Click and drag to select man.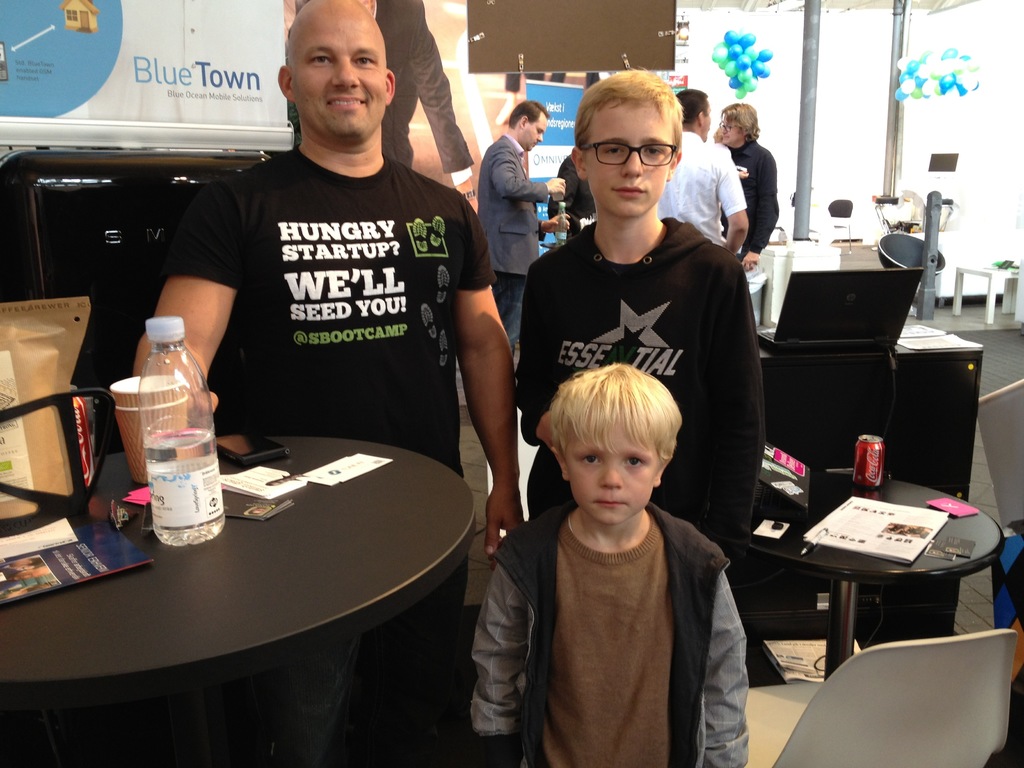
Selection: region(707, 95, 782, 266).
